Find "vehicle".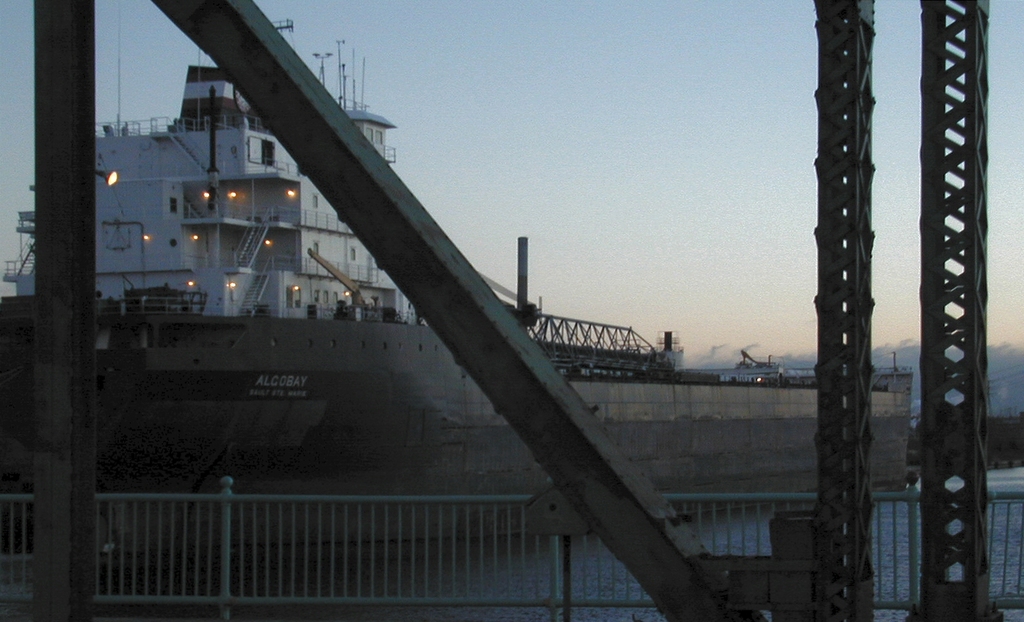
rect(0, 20, 913, 460).
